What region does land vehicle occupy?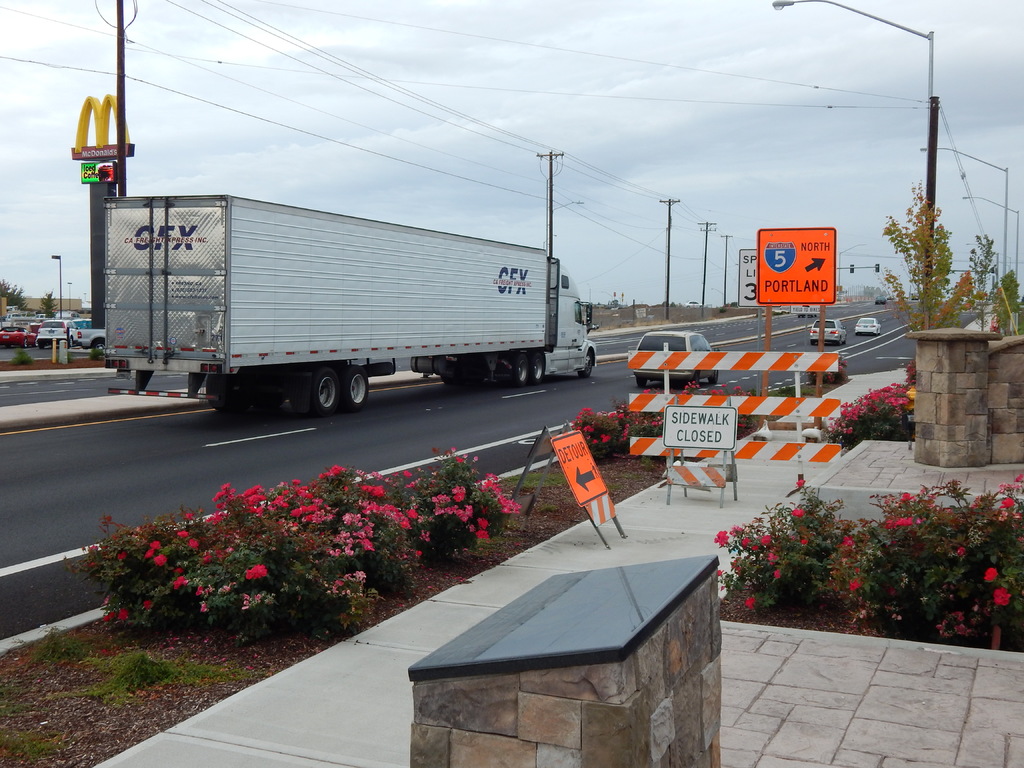
select_region(810, 319, 847, 342).
